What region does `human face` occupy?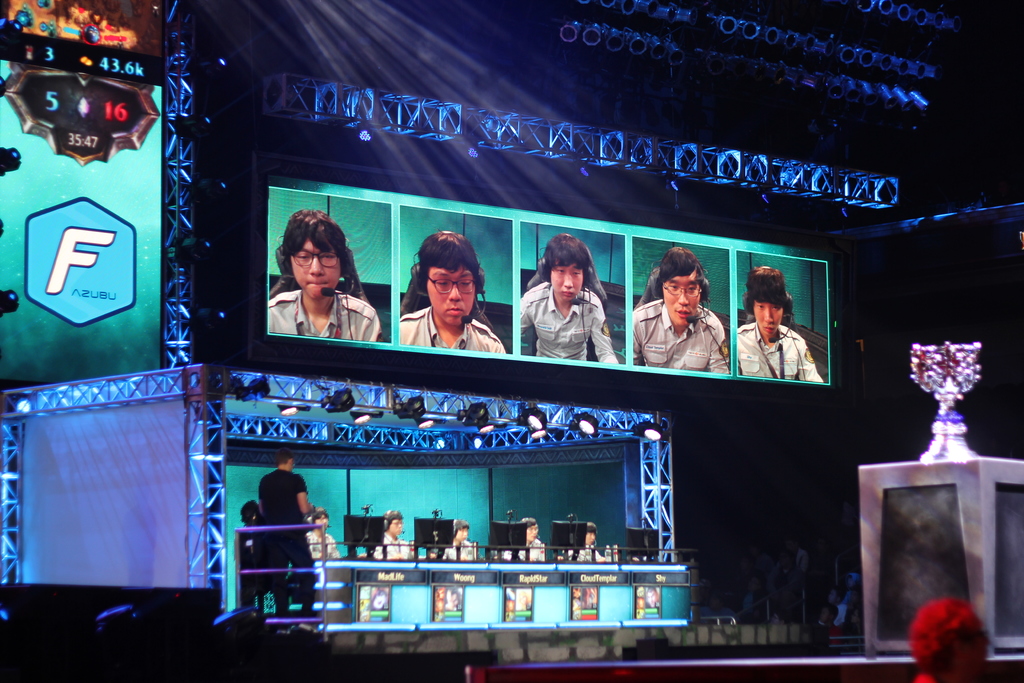
crop(527, 525, 538, 542).
